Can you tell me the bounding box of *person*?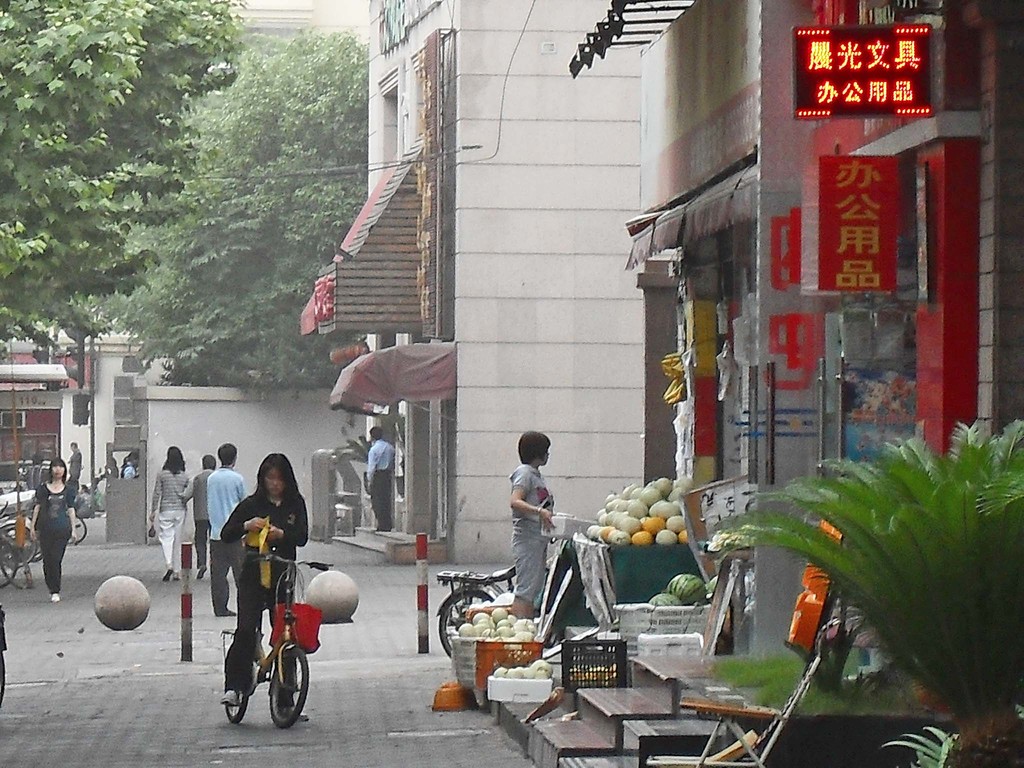
crop(214, 451, 311, 727).
